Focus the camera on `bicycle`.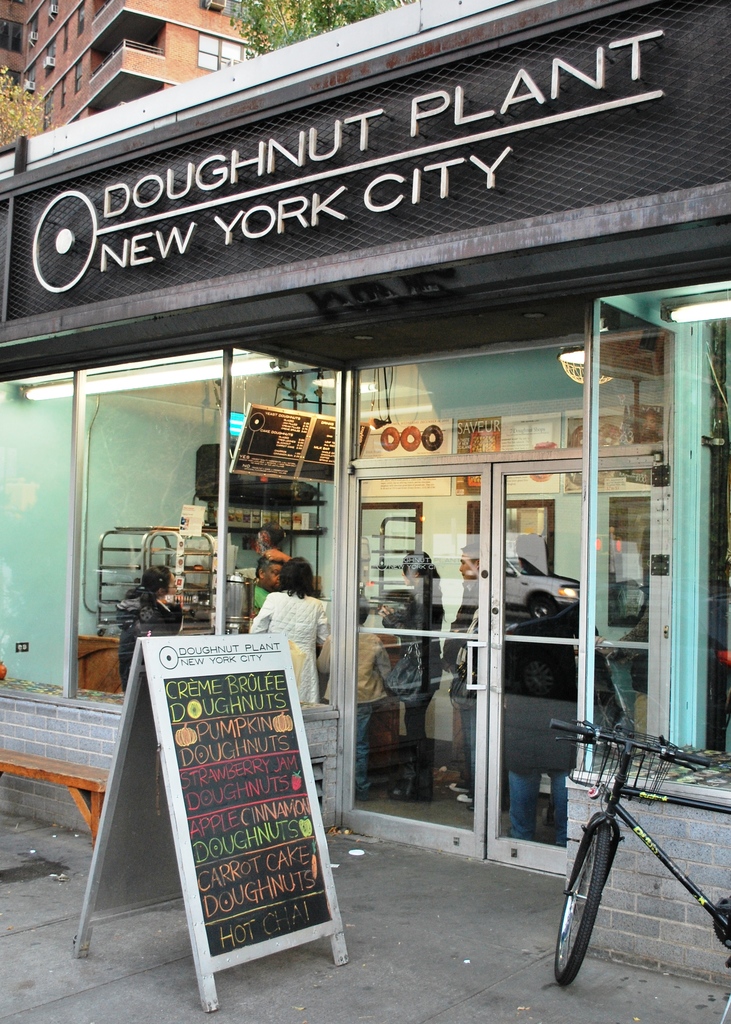
Focus region: left=538, top=707, right=718, bottom=995.
